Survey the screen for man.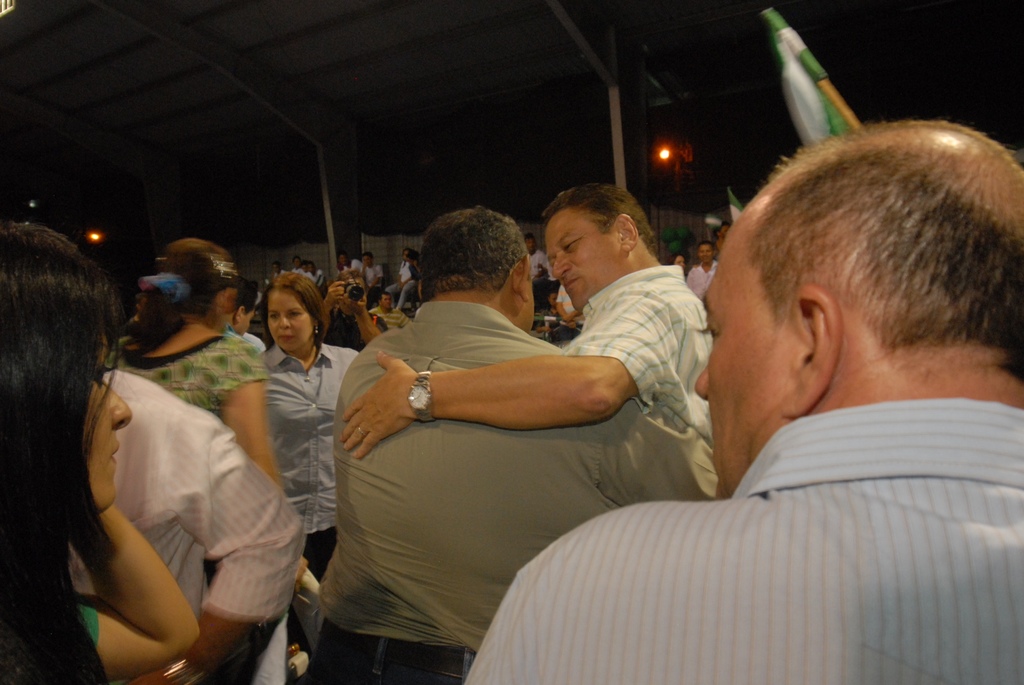
Survey found: pyautogui.locateOnScreen(525, 233, 553, 302).
